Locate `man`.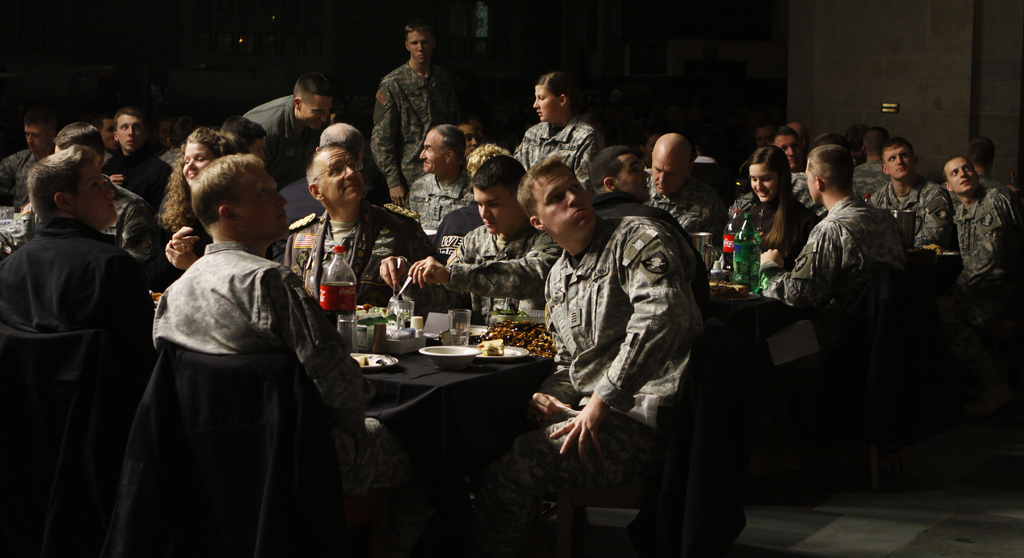
Bounding box: <bbox>278, 142, 431, 313</bbox>.
